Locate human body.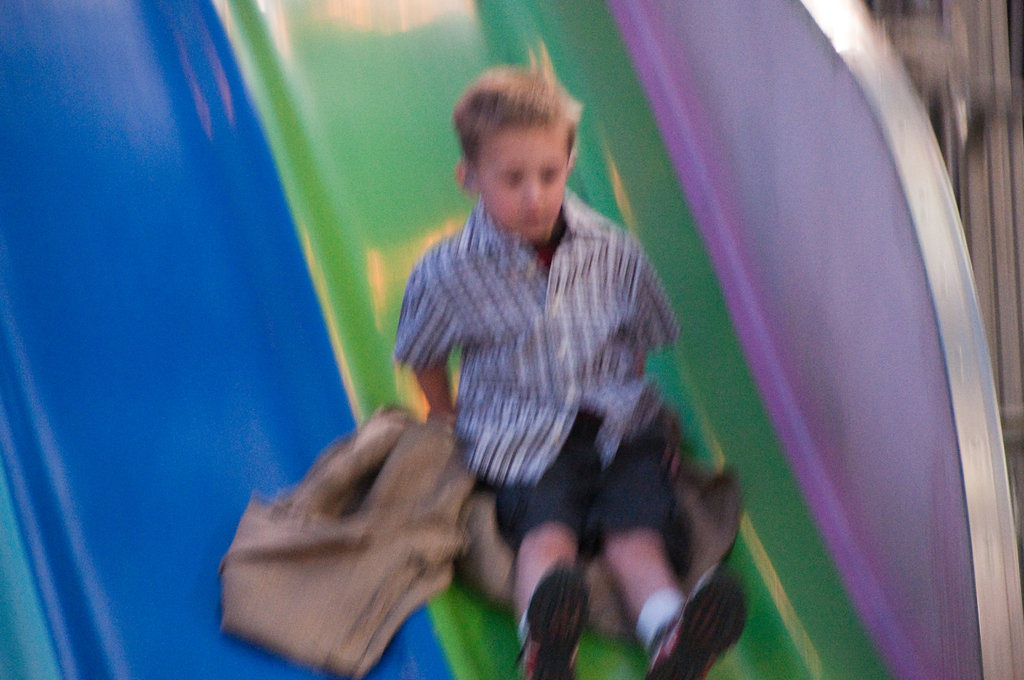
Bounding box: BBox(293, 70, 760, 679).
